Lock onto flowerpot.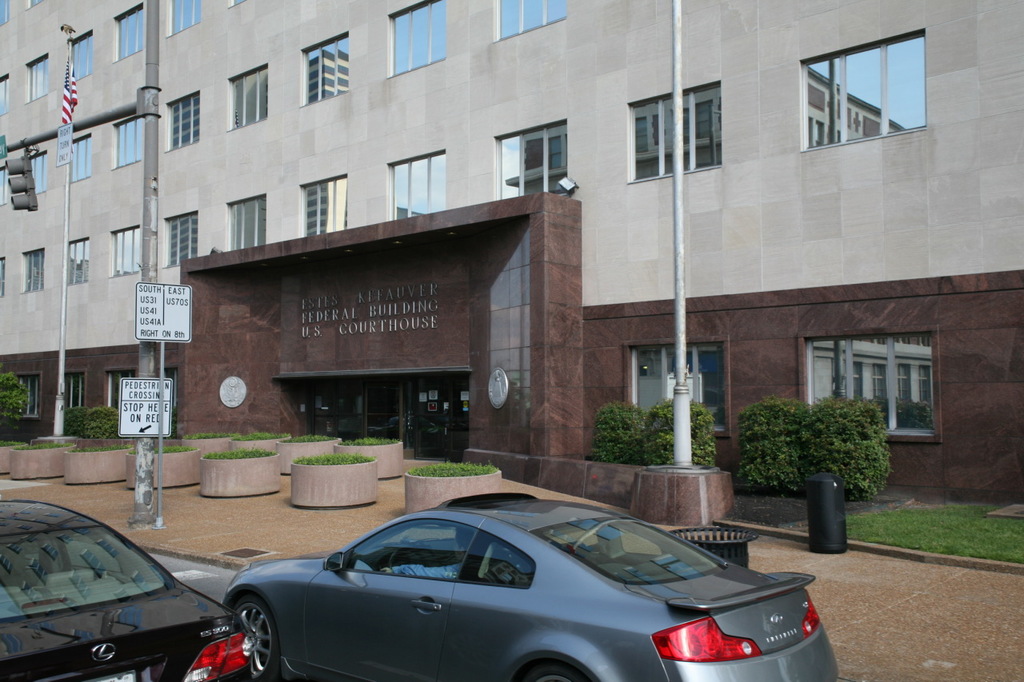
Locked: bbox=(197, 444, 282, 501).
